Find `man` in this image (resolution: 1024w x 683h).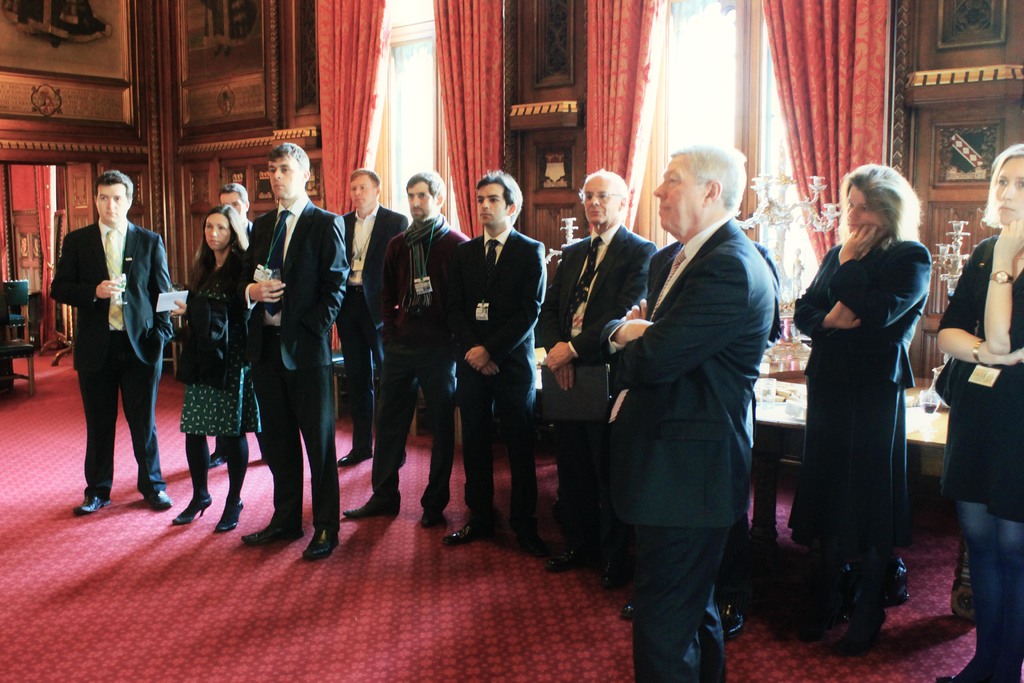
[51,170,181,514].
